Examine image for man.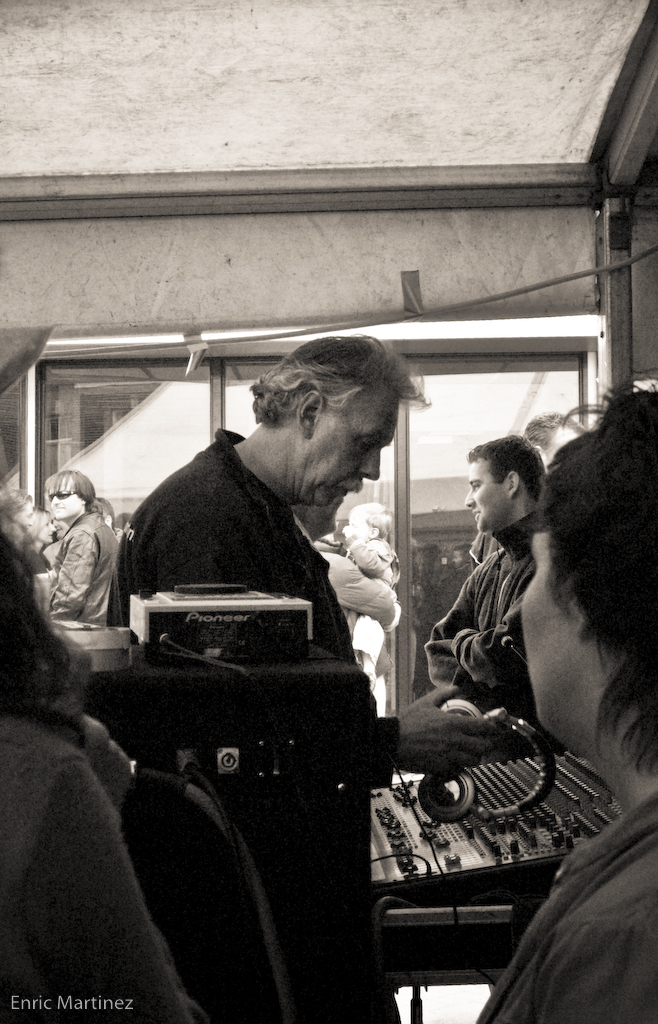
Examination result: bbox=[37, 465, 121, 623].
